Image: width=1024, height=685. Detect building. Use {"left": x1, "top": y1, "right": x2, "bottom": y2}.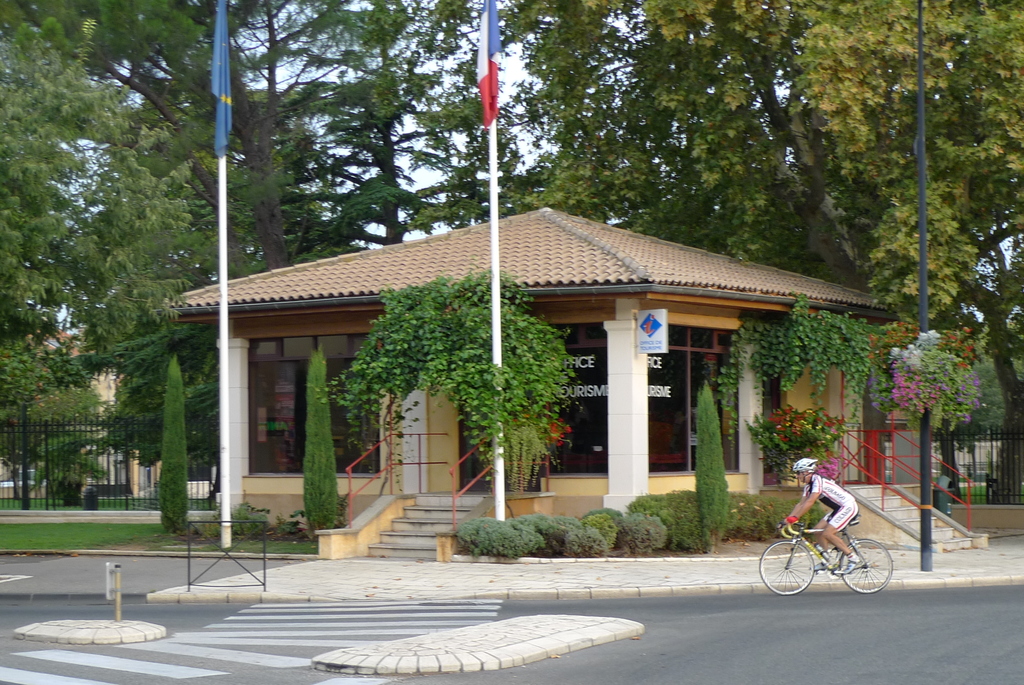
{"left": 1, "top": 290, "right": 168, "bottom": 508}.
